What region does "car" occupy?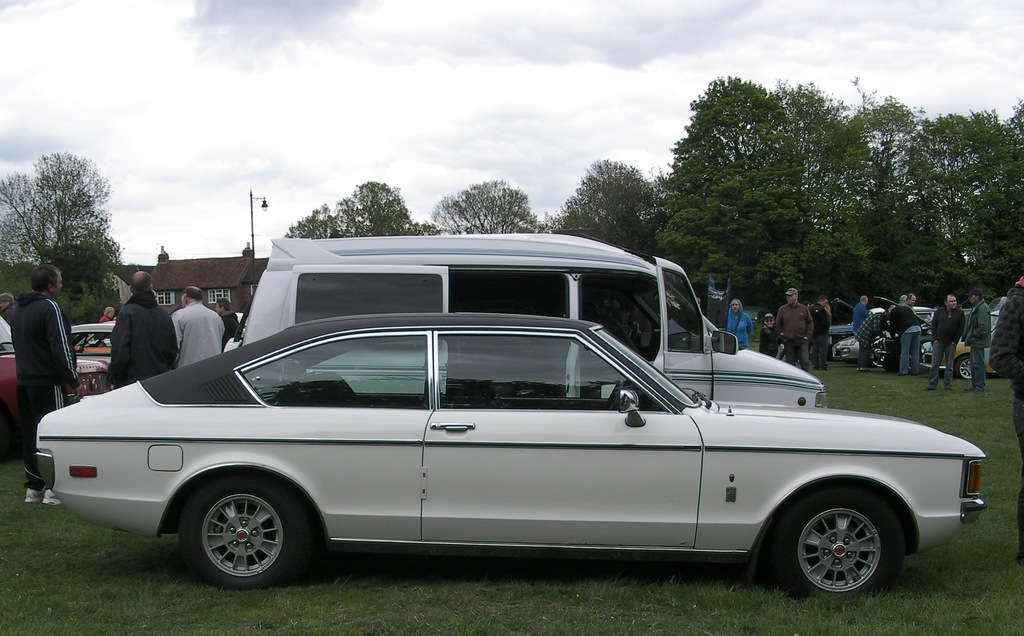
[left=0, top=318, right=115, bottom=440].
